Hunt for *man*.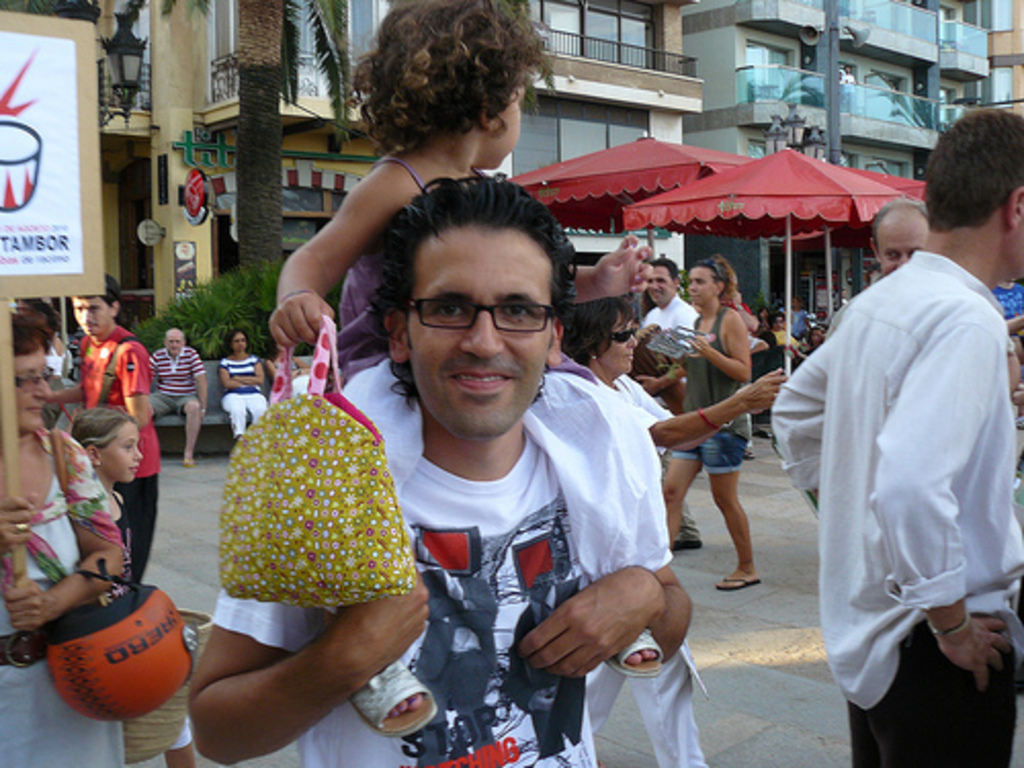
Hunted down at [45, 283, 160, 596].
